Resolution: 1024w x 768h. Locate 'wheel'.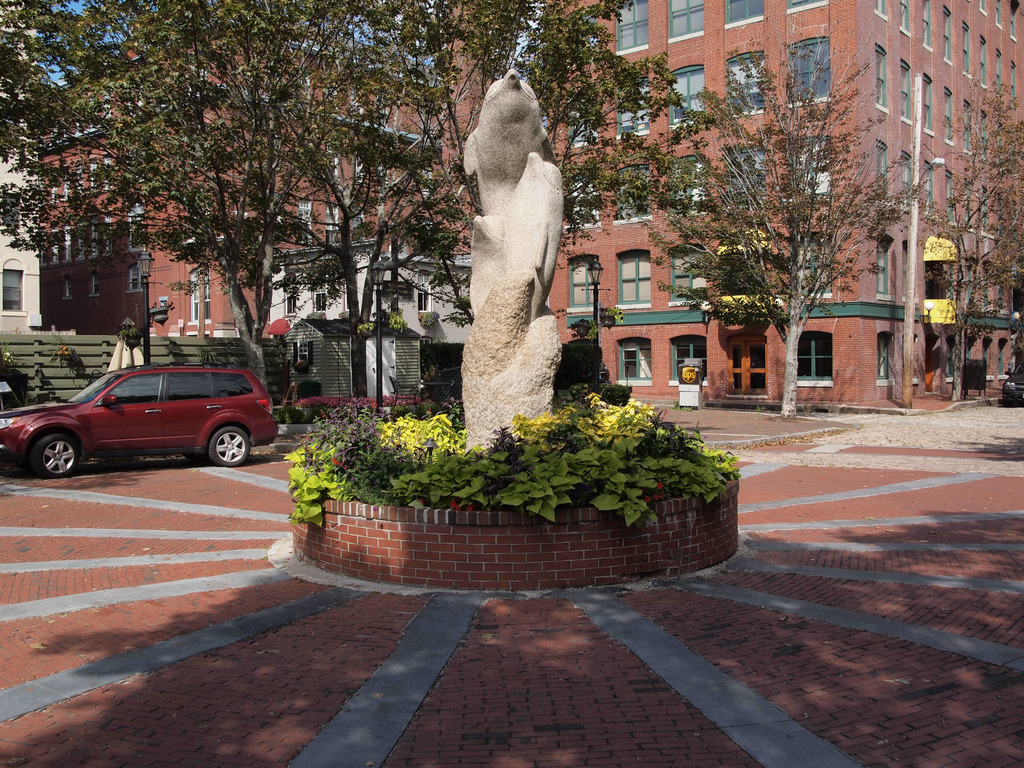
x1=26, y1=431, x2=75, y2=481.
